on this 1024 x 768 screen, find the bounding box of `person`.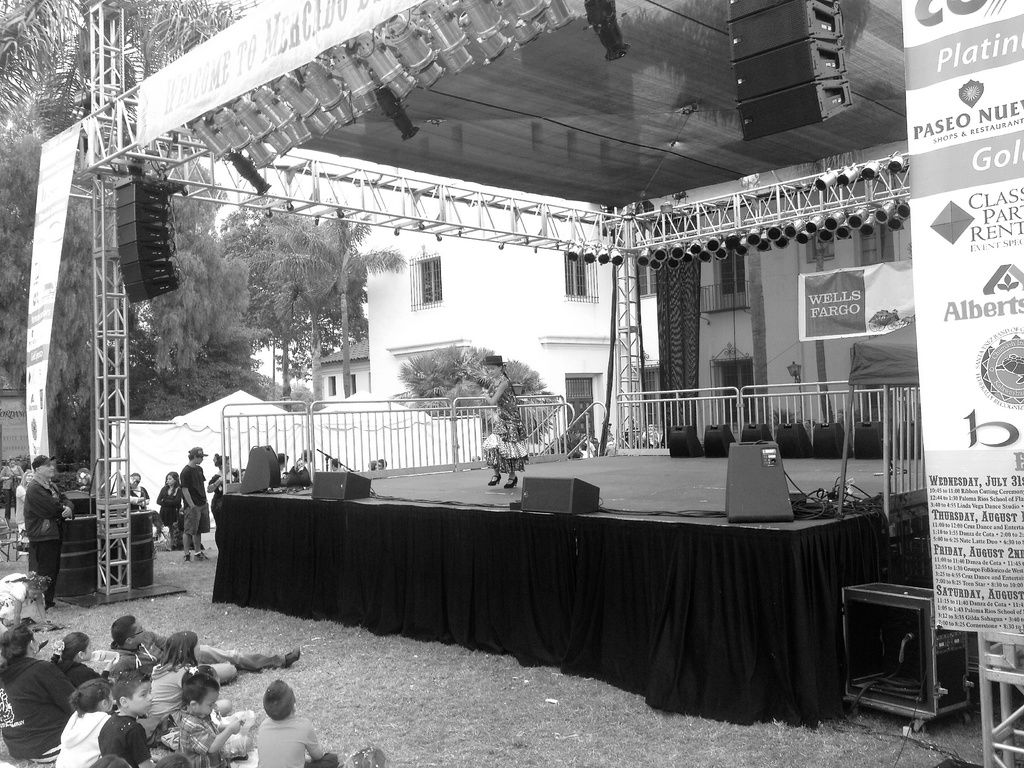
Bounding box: 13 465 36 538.
